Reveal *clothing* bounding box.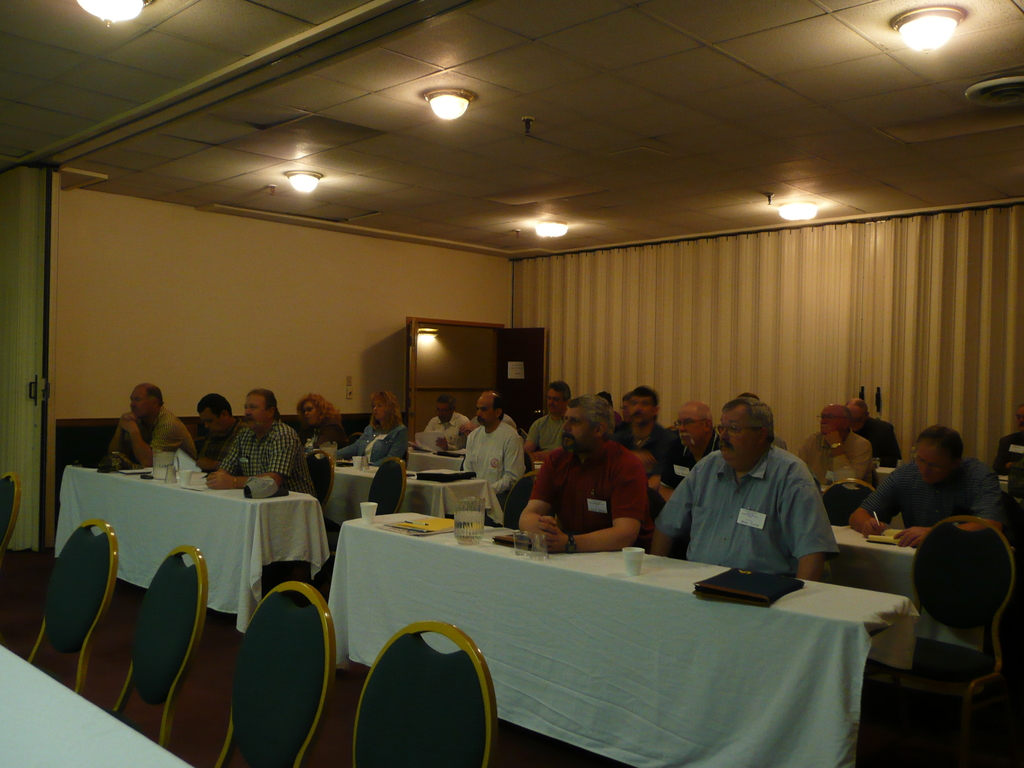
Revealed: <bbox>336, 419, 412, 462</bbox>.
